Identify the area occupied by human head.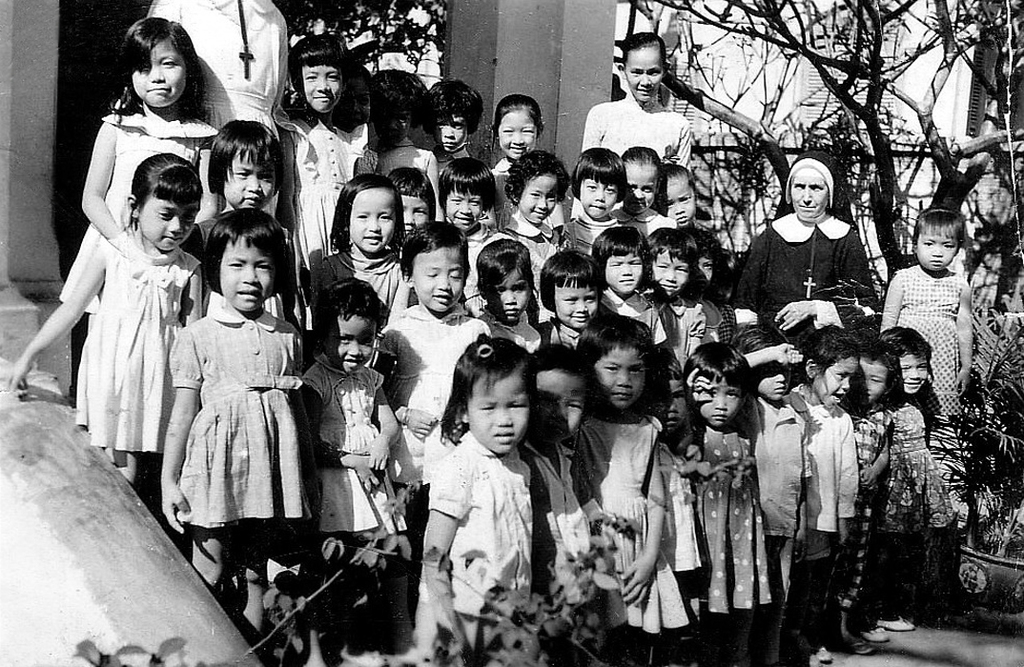
Area: [421, 78, 481, 150].
